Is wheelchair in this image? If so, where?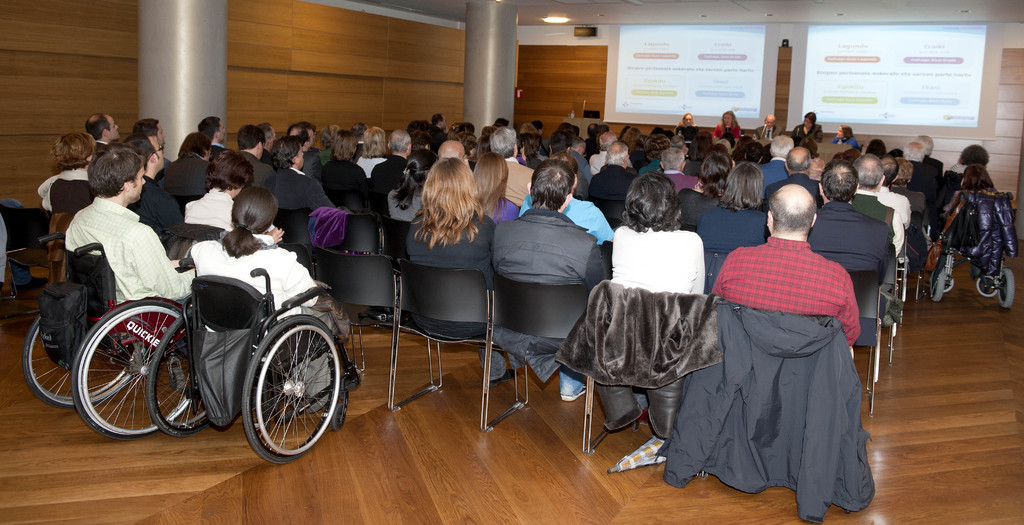
Yes, at left=925, top=195, right=1020, bottom=309.
